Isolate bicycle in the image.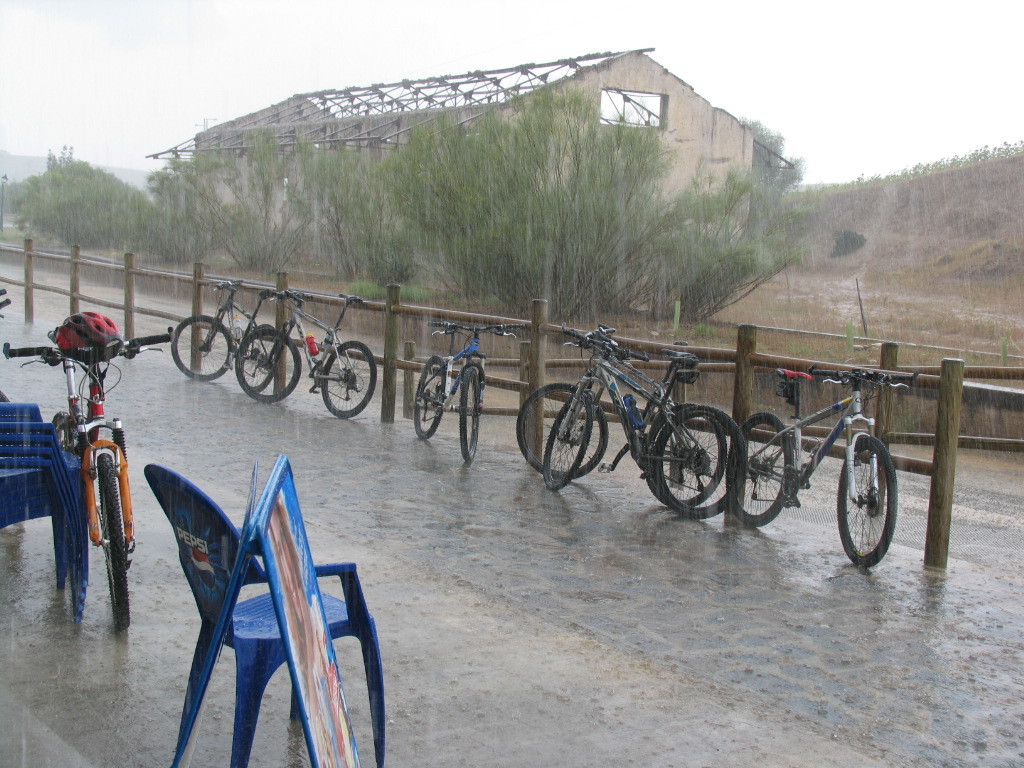
Isolated region: 535/319/749/529.
